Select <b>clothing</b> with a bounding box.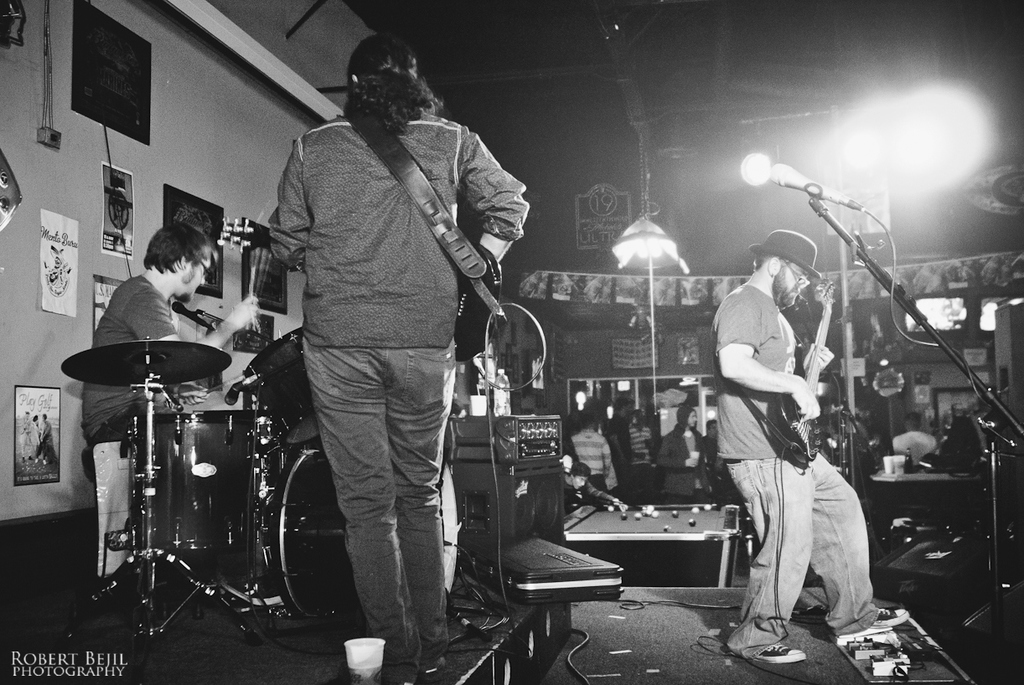
569, 427, 618, 489.
